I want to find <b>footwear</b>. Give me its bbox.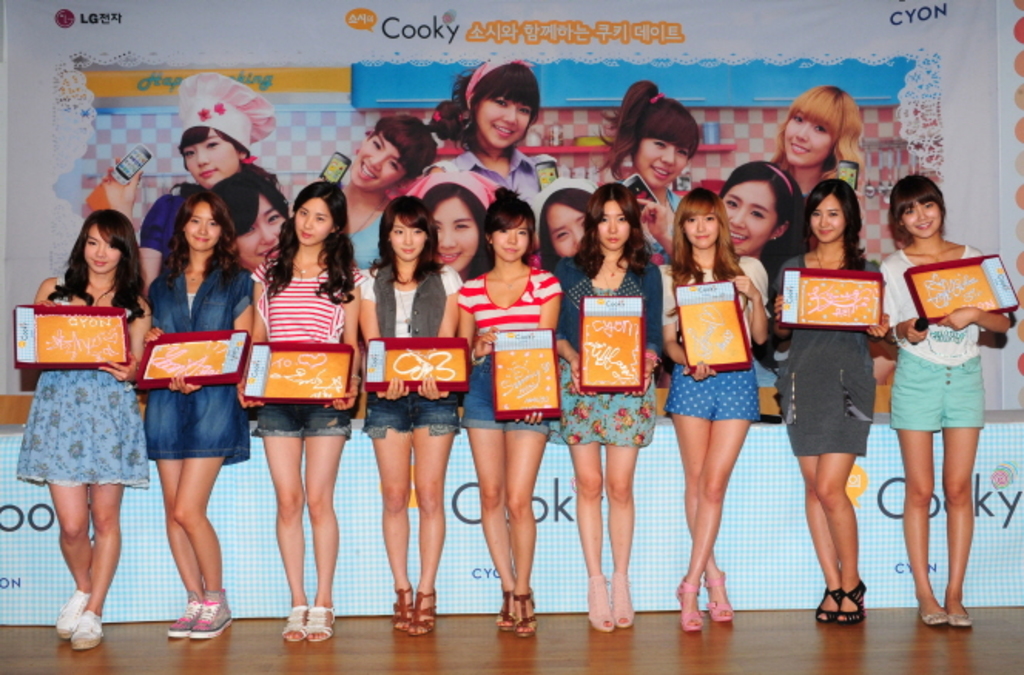
x1=609, y1=576, x2=631, y2=624.
